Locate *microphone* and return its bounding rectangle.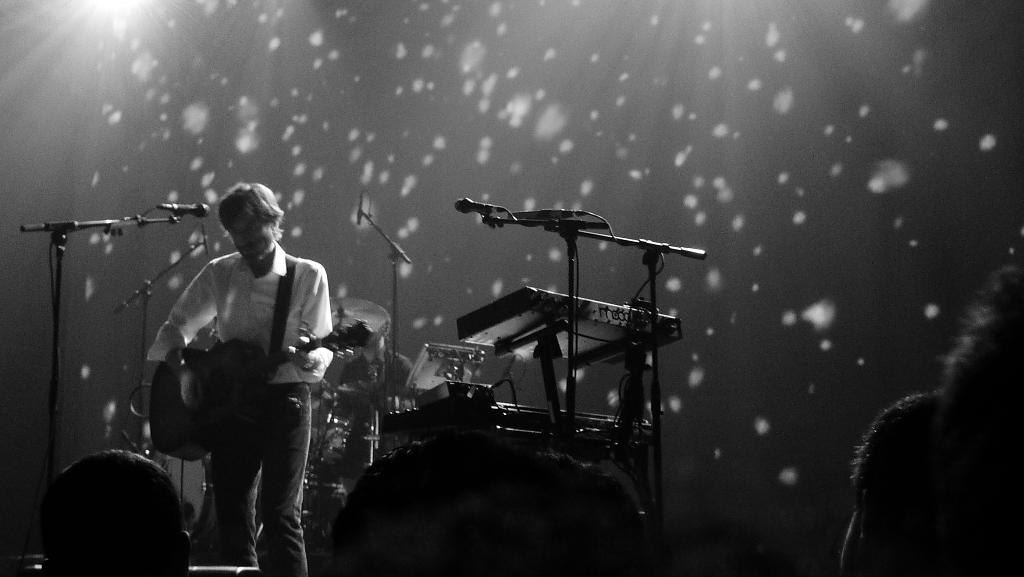
(x1=157, y1=200, x2=212, y2=220).
